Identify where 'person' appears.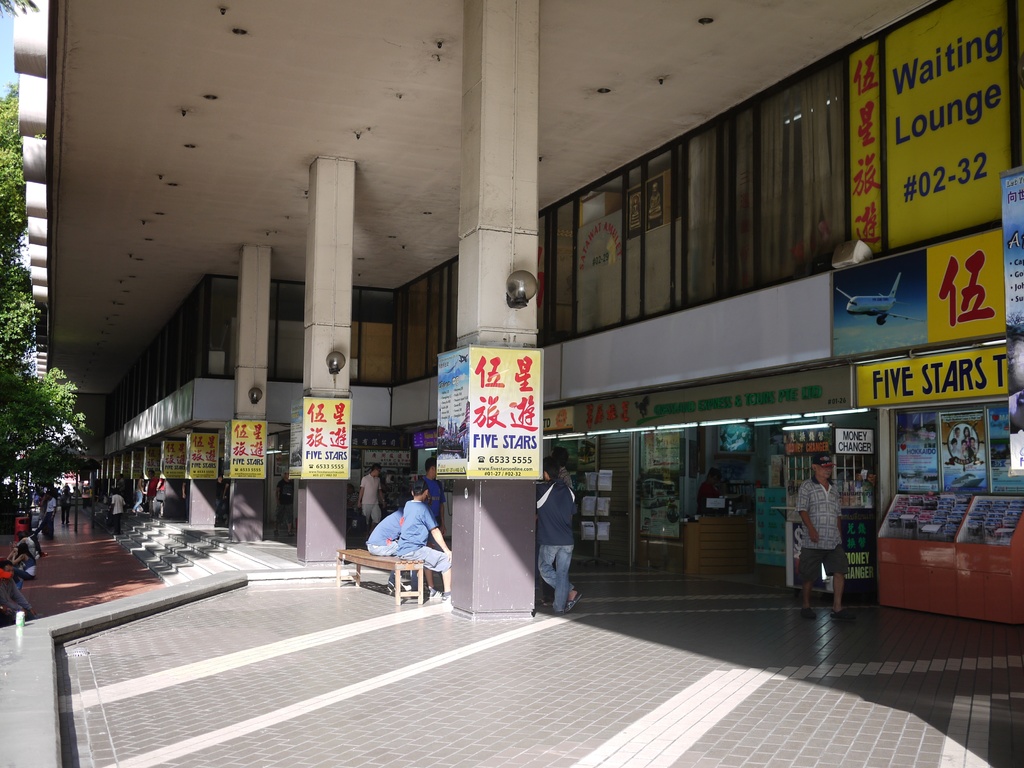
Appears at (x1=111, y1=487, x2=124, y2=527).
